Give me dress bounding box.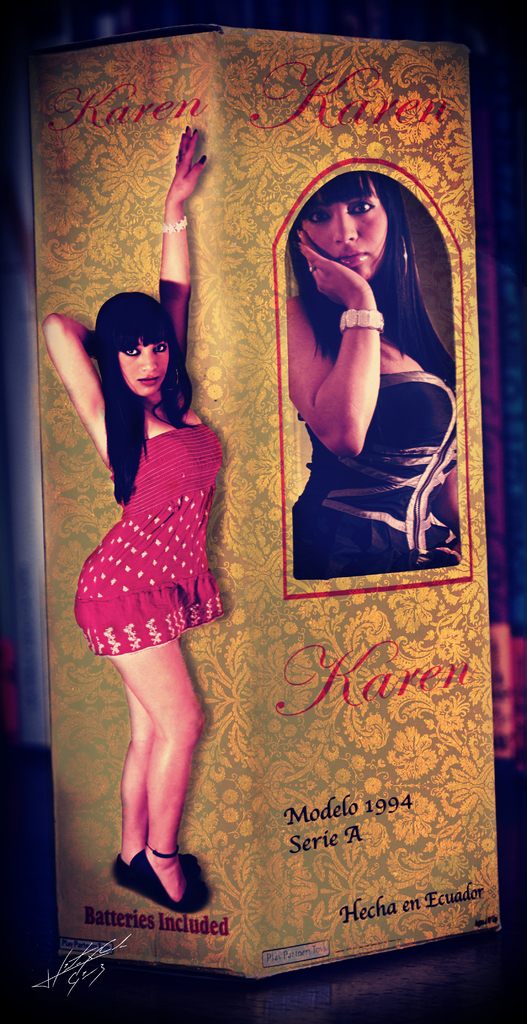
bbox=[69, 358, 226, 650].
